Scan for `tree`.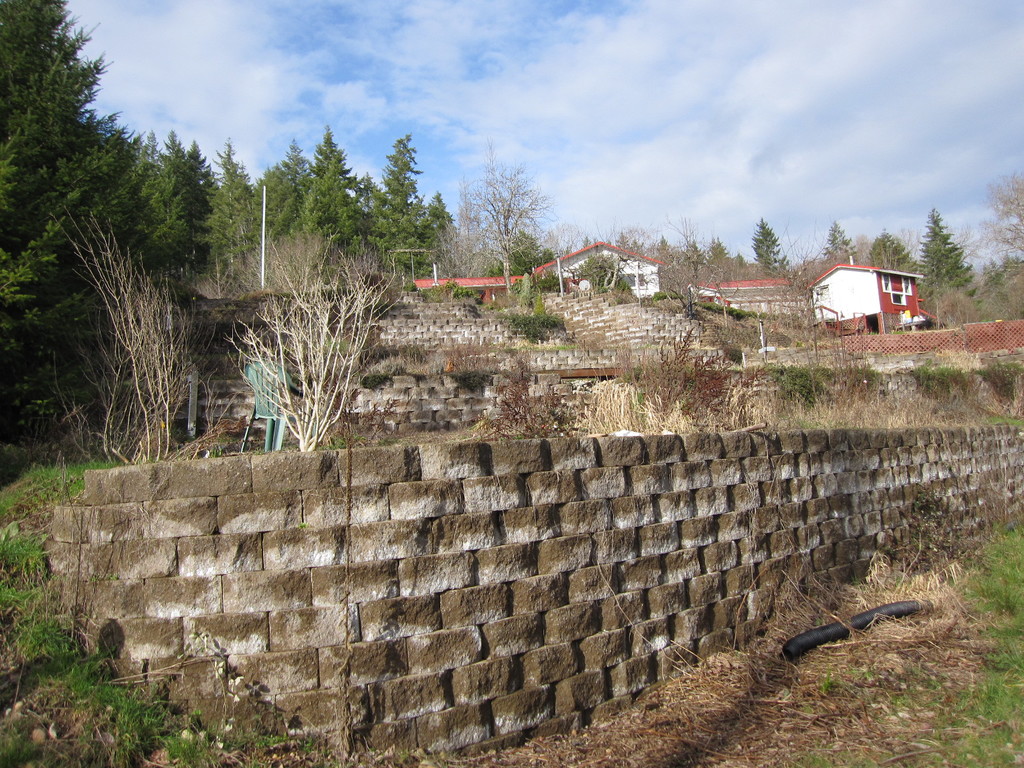
Scan result: region(360, 124, 445, 245).
